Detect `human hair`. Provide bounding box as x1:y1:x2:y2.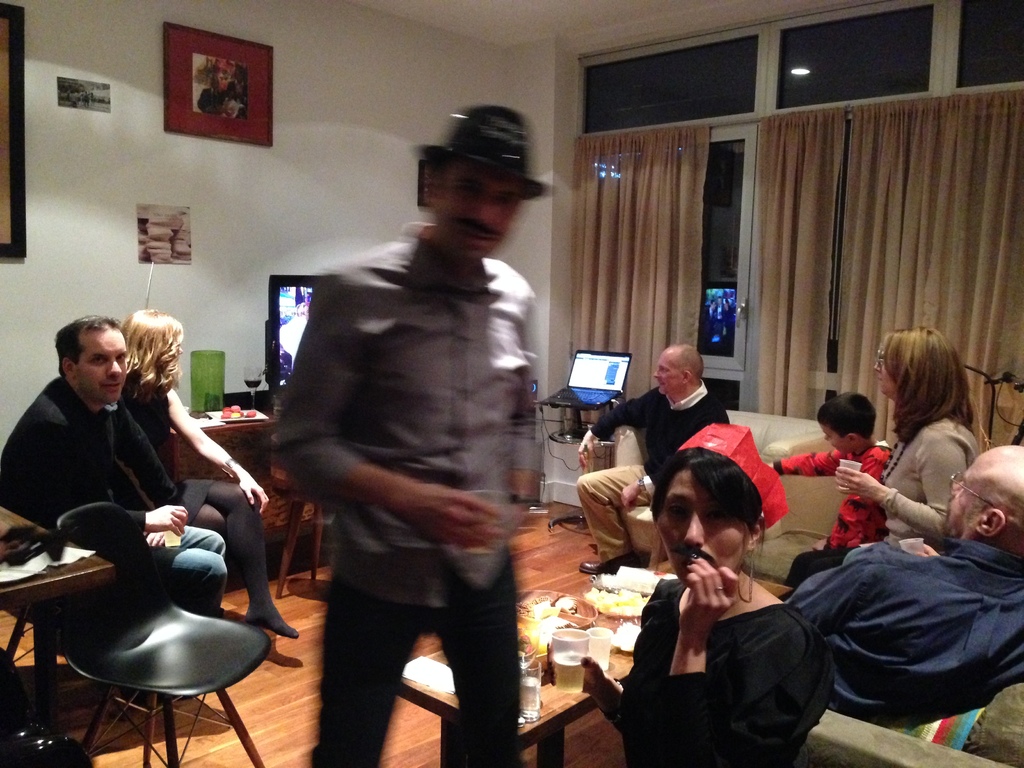
675:345:705:392.
